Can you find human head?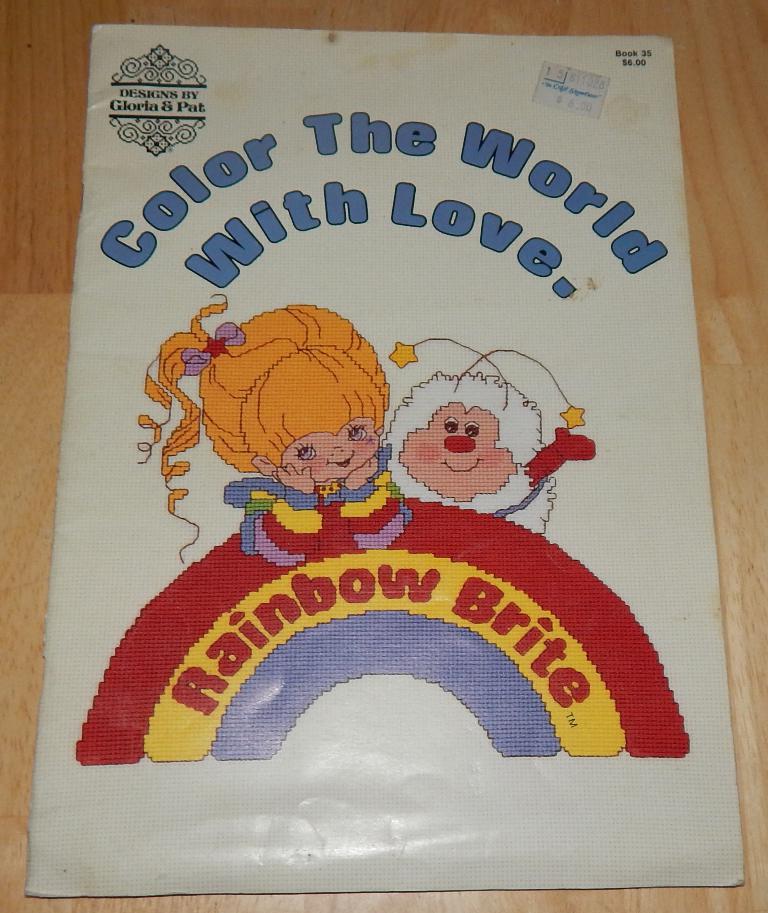
Yes, bounding box: rect(177, 310, 401, 511).
